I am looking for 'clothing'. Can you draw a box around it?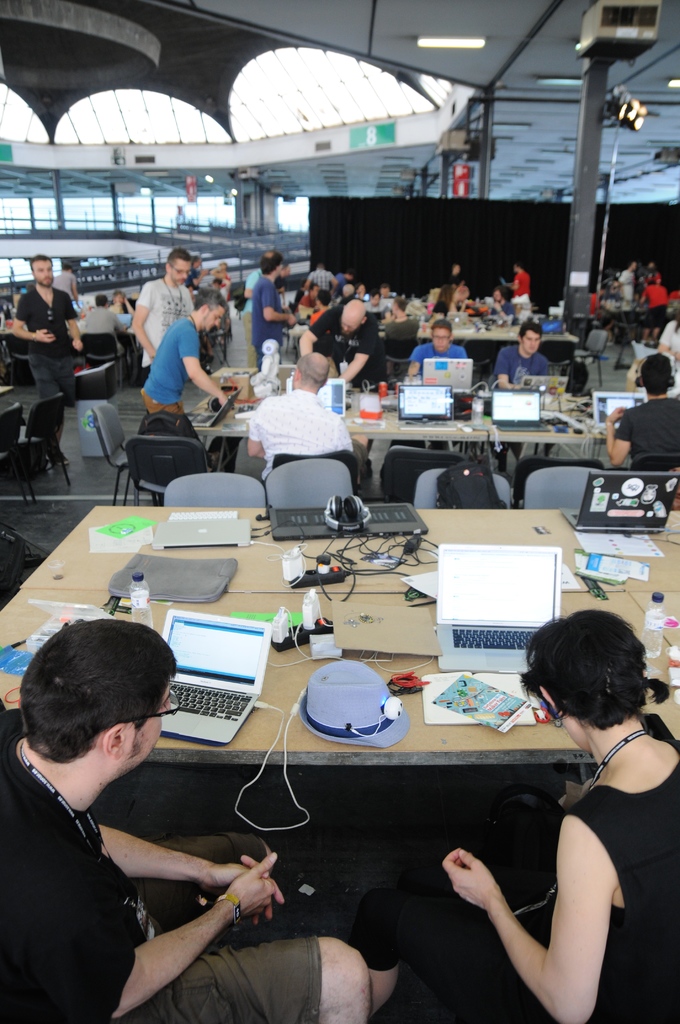
Sure, the bounding box is box=[0, 708, 321, 1023].
